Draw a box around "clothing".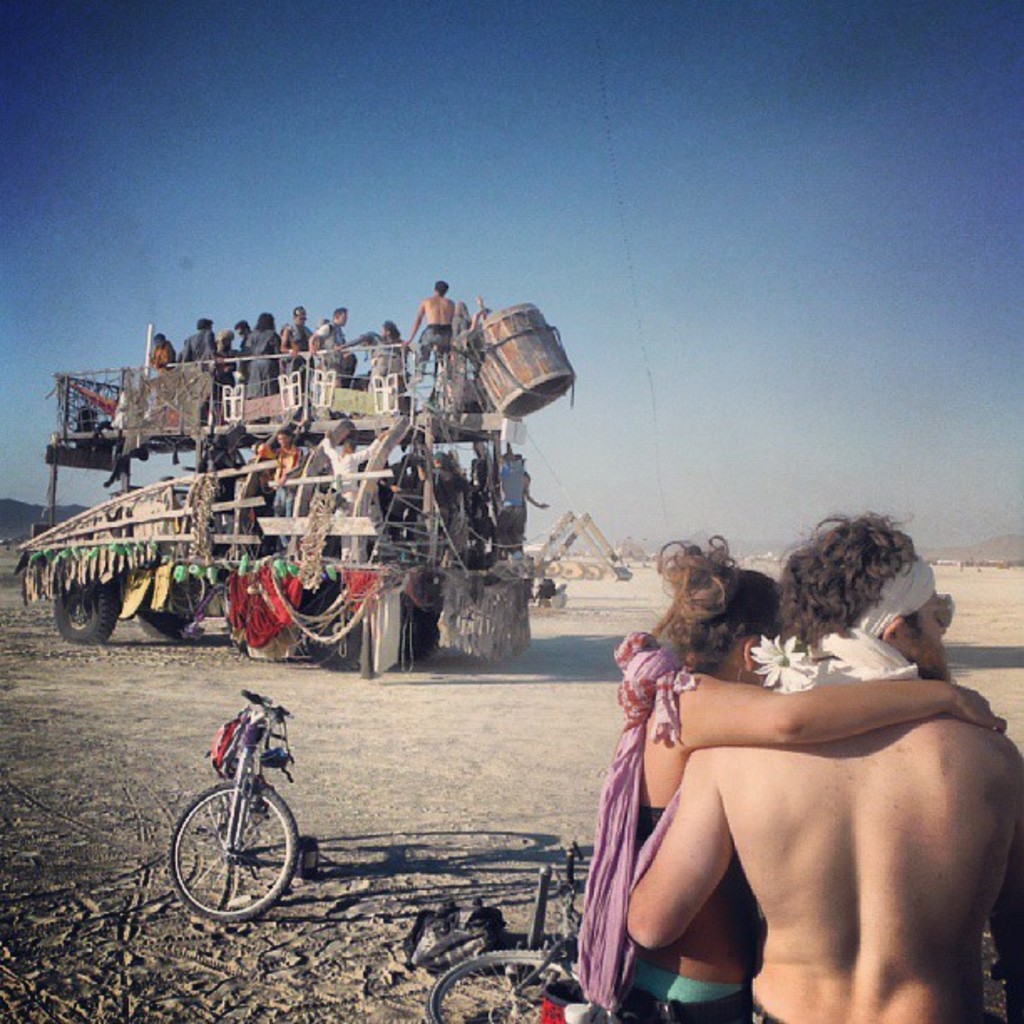
rect(627, 643, 984, 919).
